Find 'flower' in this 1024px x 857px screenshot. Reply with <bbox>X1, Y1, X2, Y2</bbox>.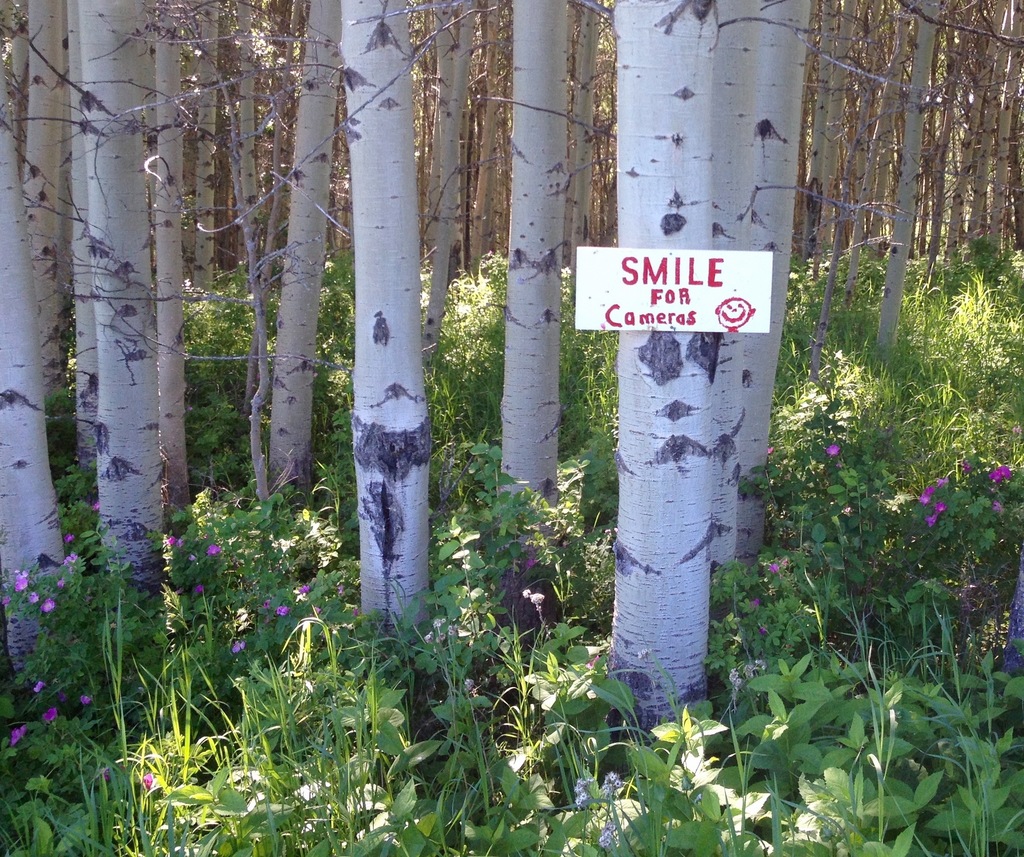
<bbox>24, 593, 44, 603</bbox>.
